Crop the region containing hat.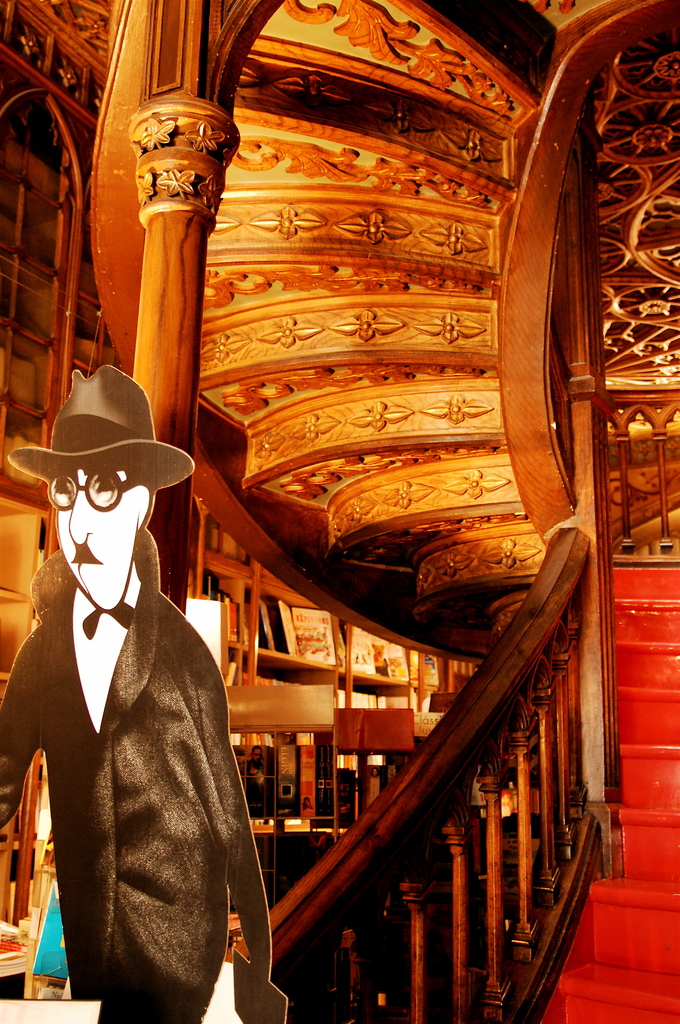
Crop region: (x1=6, y1=366, x2=197, y2=493).
